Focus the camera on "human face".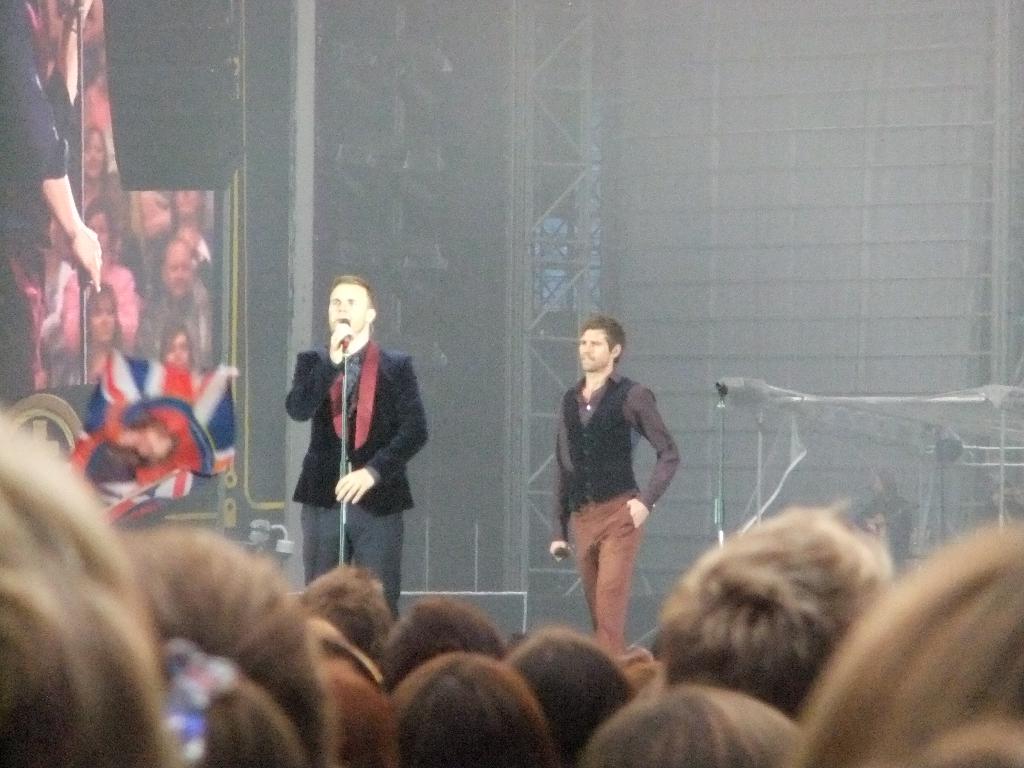
Focus region: 168:336:193:363.
